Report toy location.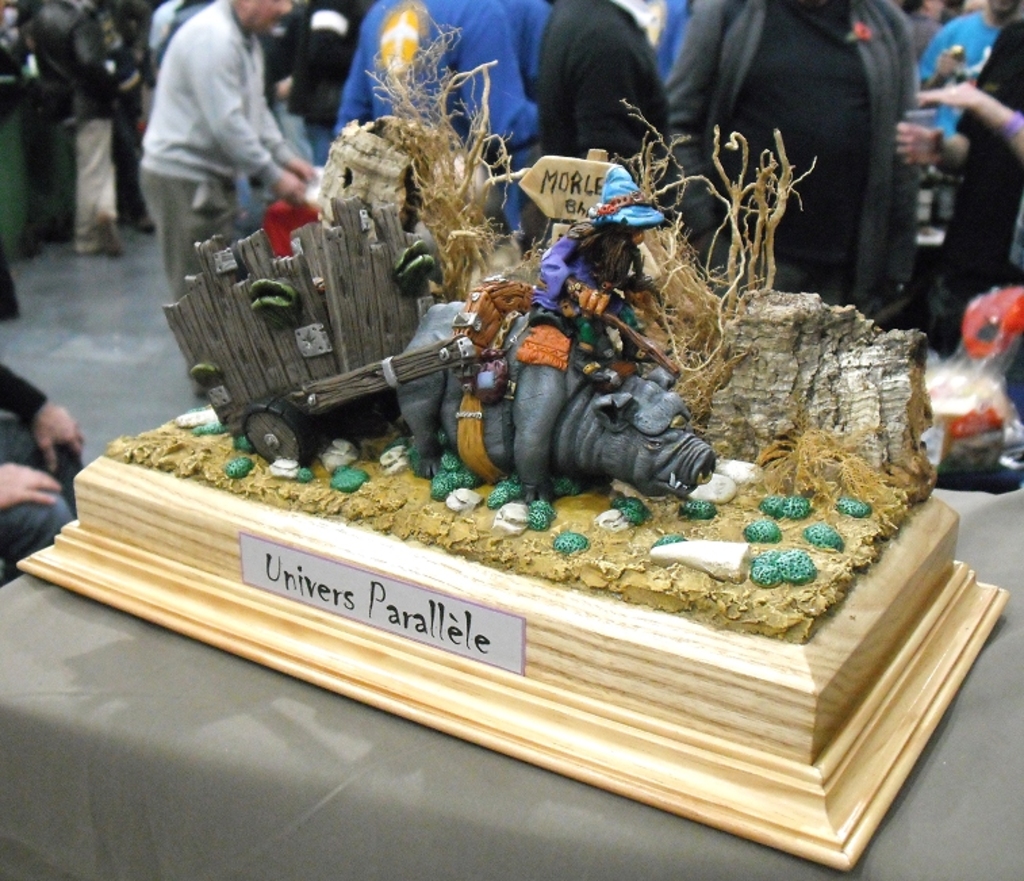
Report: box=[377, 154, 737, 522].
